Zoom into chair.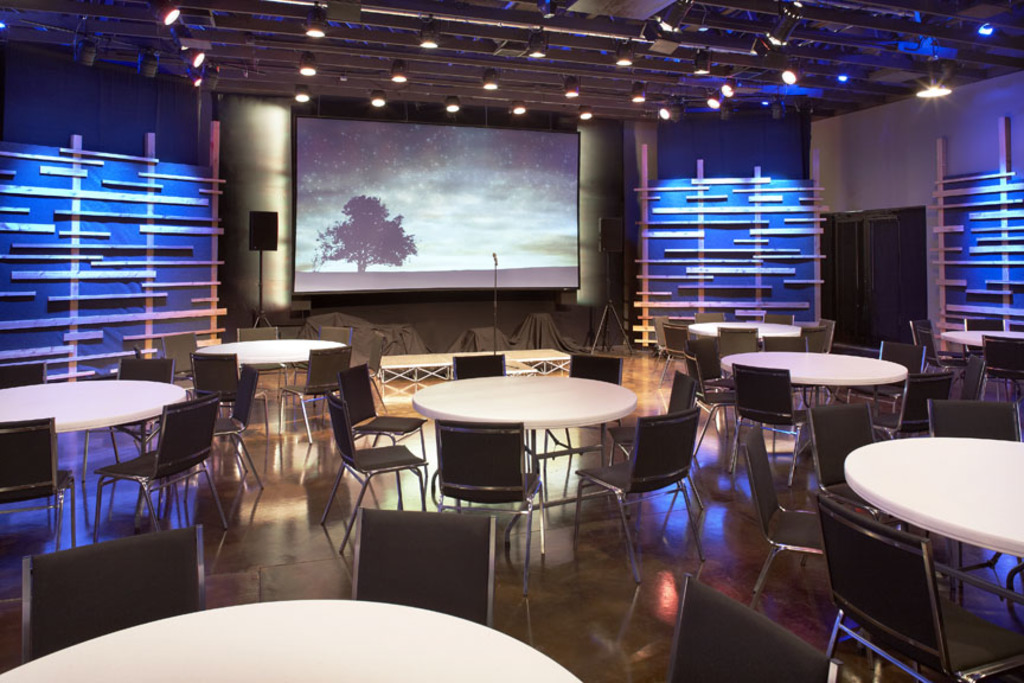
Zoom target: 453/351/506/382.
